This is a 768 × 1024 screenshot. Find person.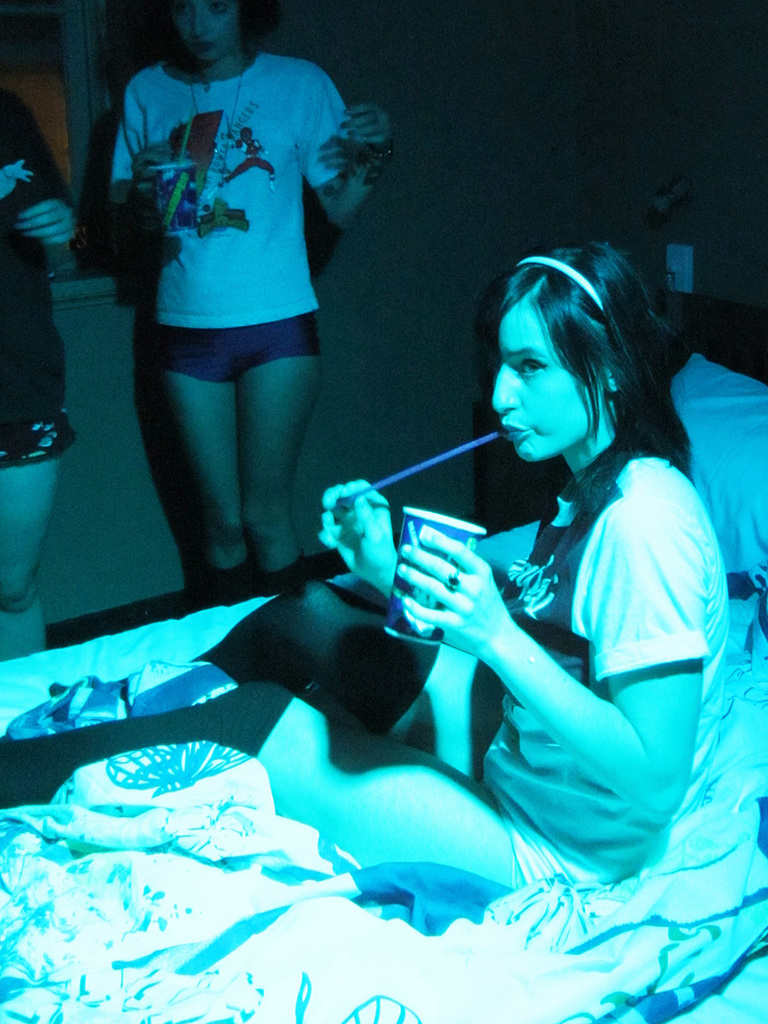
Bounding box: 0:78:77:653.
